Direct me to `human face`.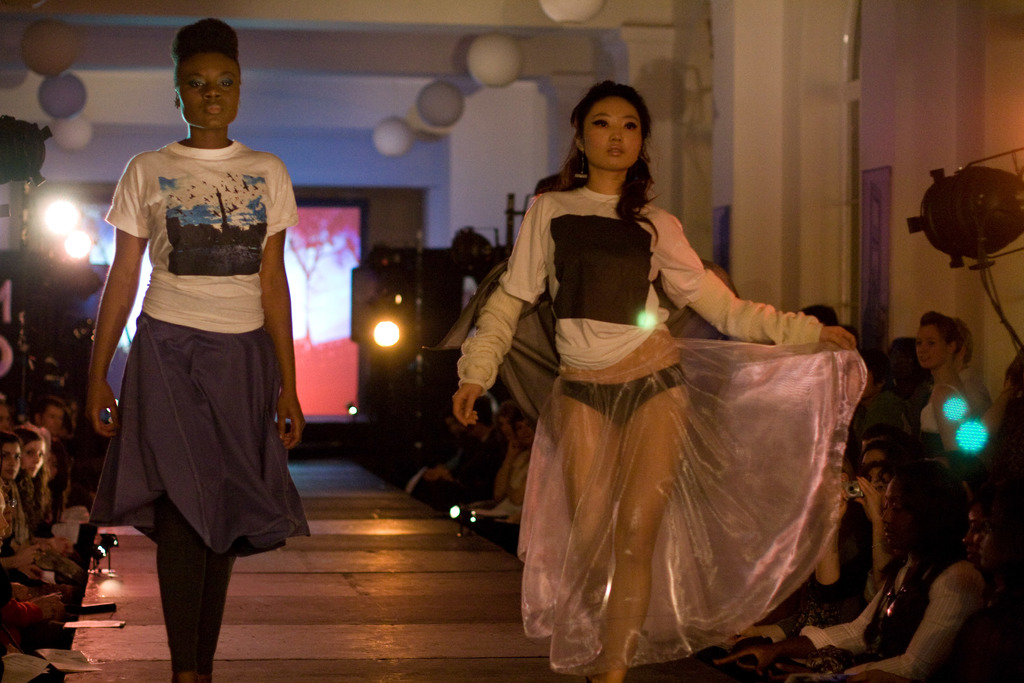
Direction: bbox=(177, 52, 241, 128).
